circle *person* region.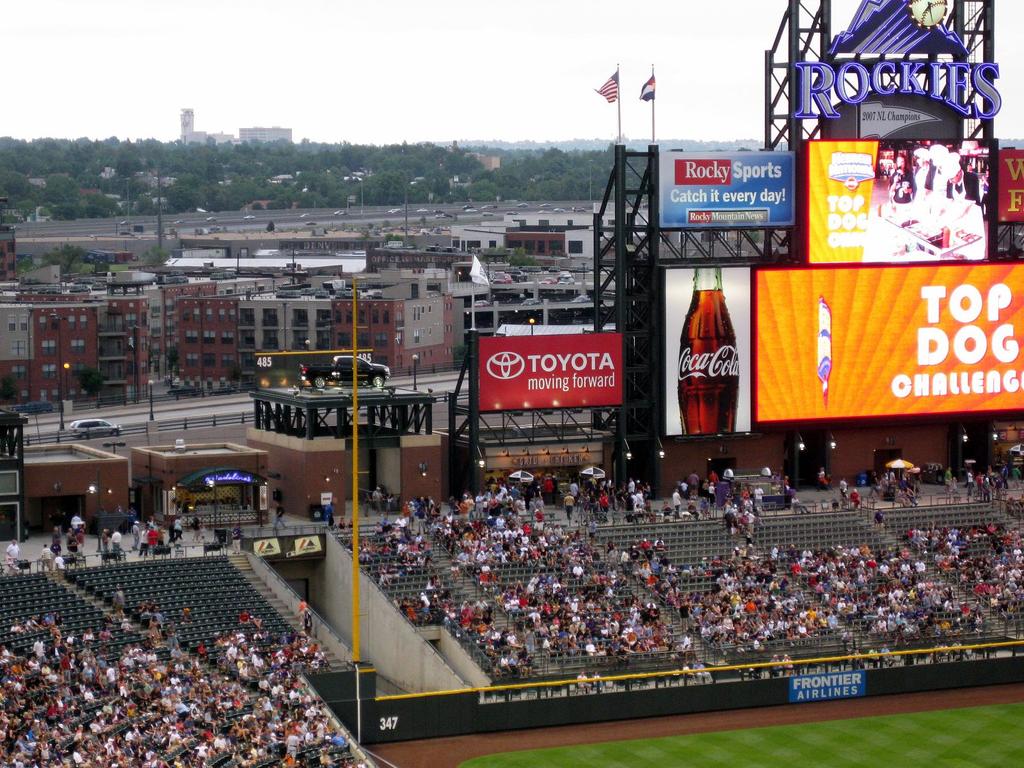
Region: region(596, 483, 612, 513).
